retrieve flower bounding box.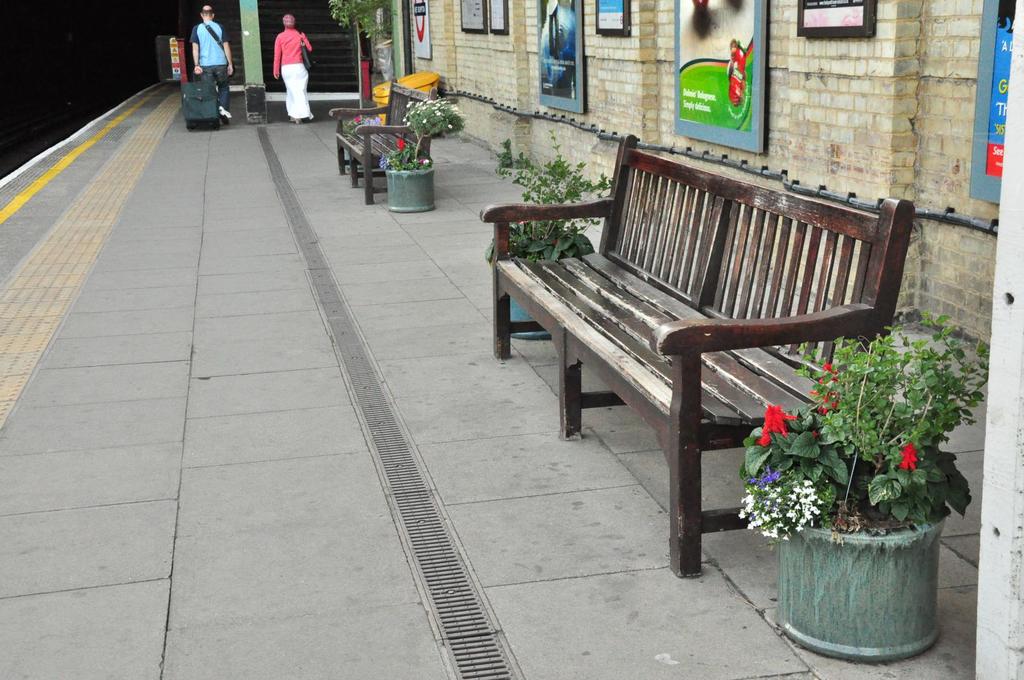
Bounding box: detection(417, 156, 429, 166).
